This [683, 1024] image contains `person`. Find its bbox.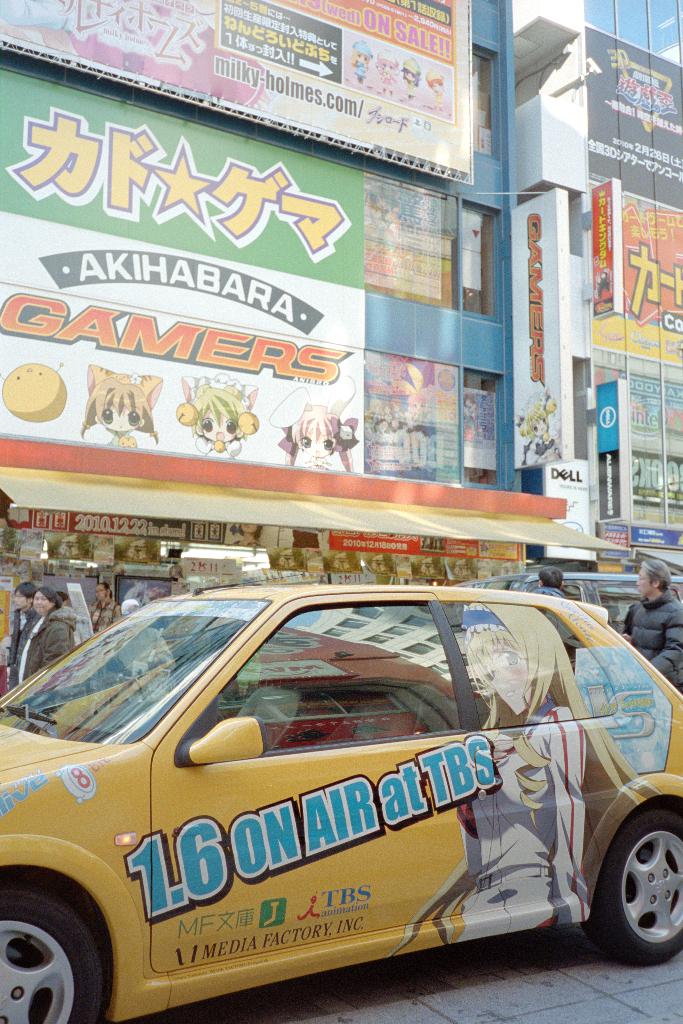
[8, 580, 43, 646].
